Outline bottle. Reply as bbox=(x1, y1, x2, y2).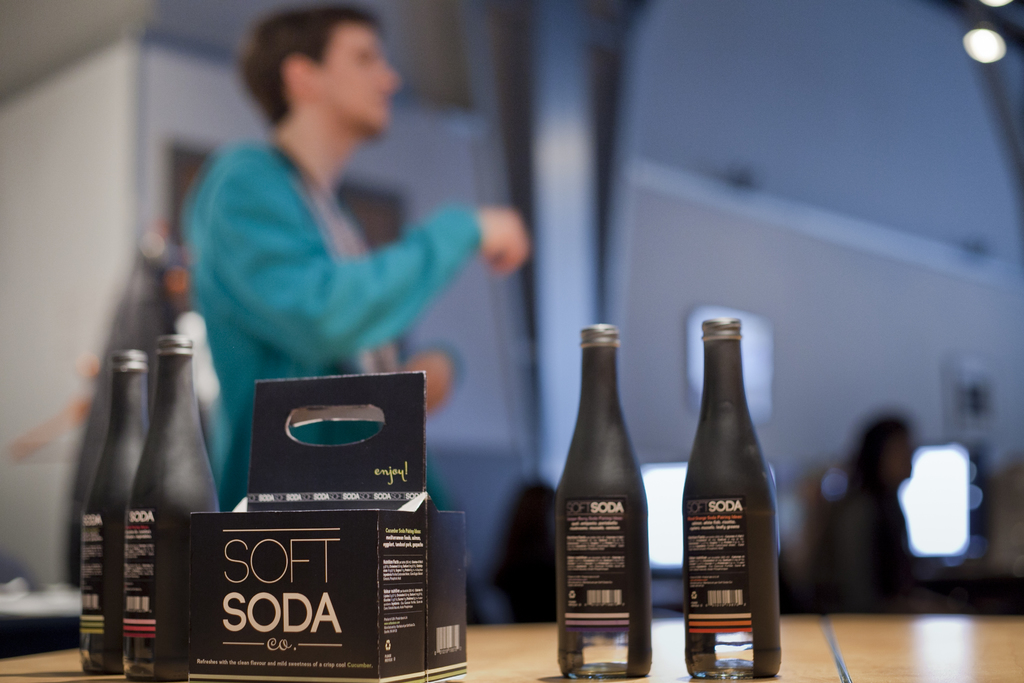
bbox=(79, 350, 149, 677).
